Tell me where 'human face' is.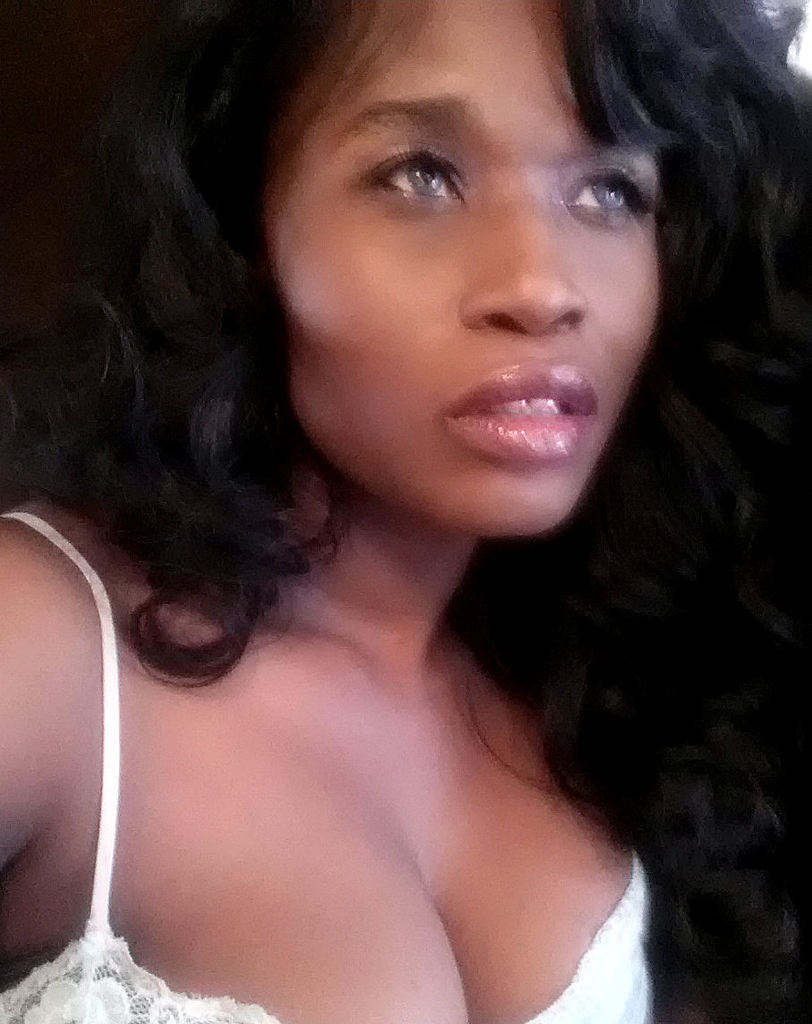
'human face' is at <region>261, 0, 663, 524</region>.
